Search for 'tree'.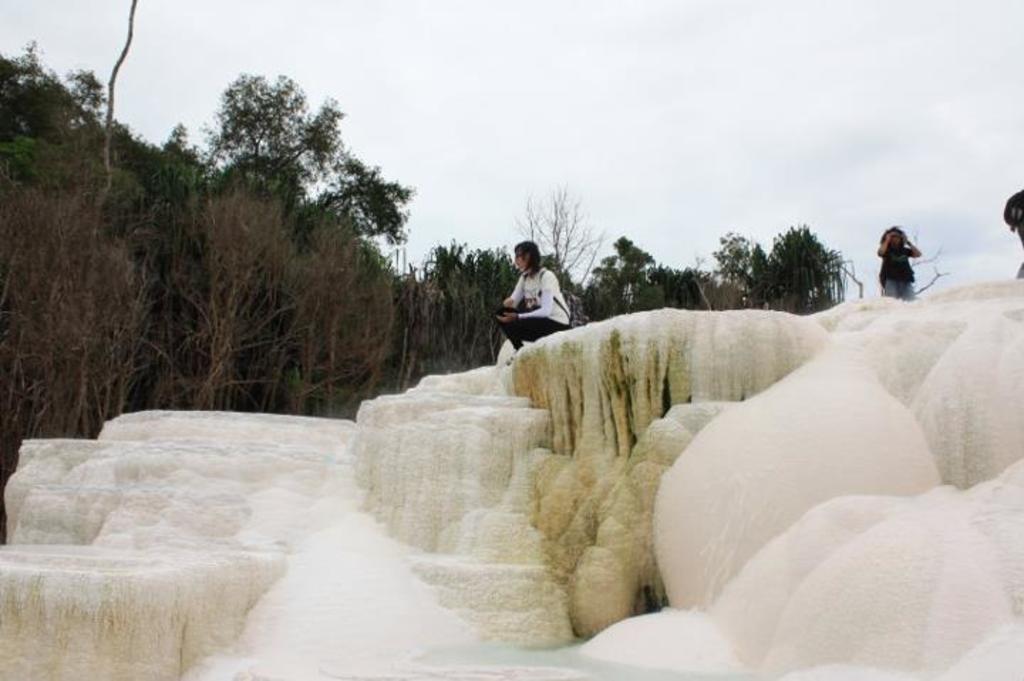
Found at x1=0 y1=30 x2=206 y2=546.
